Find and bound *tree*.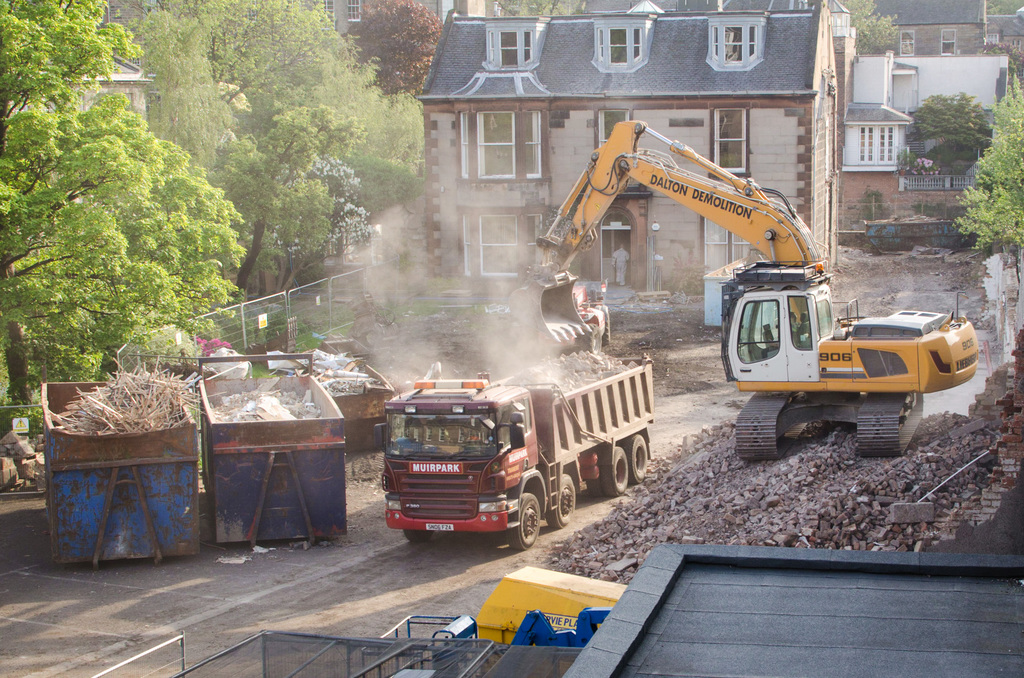
Bound: {"x1": 348, "y1": 0, "x2": 444, "y2": 99}.
